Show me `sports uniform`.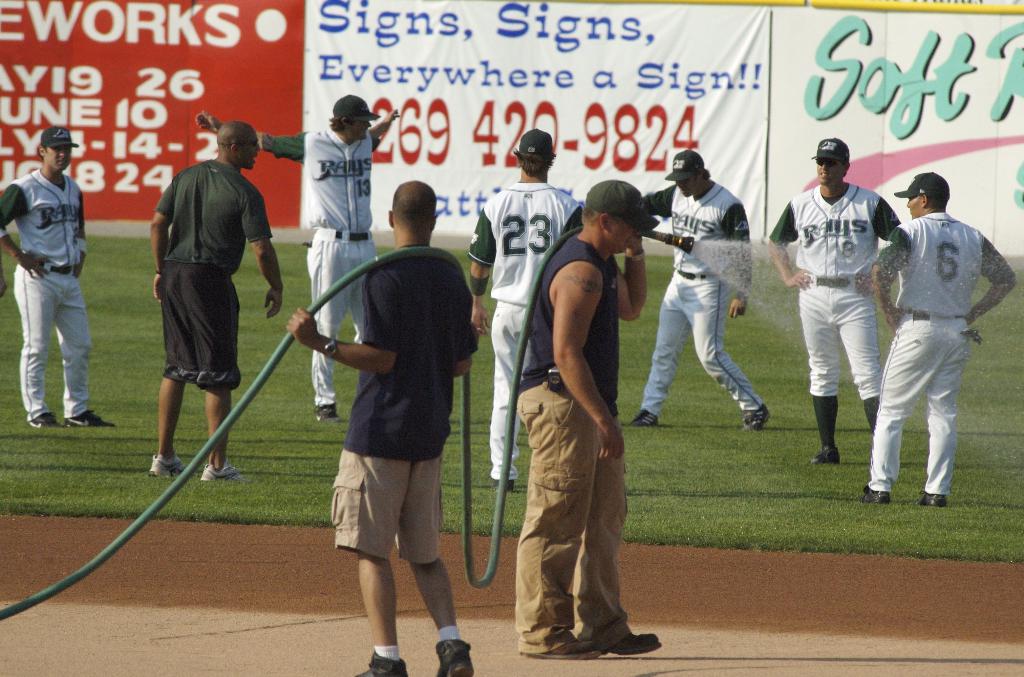
`sports uniform` is here: 261 95 380 420.
